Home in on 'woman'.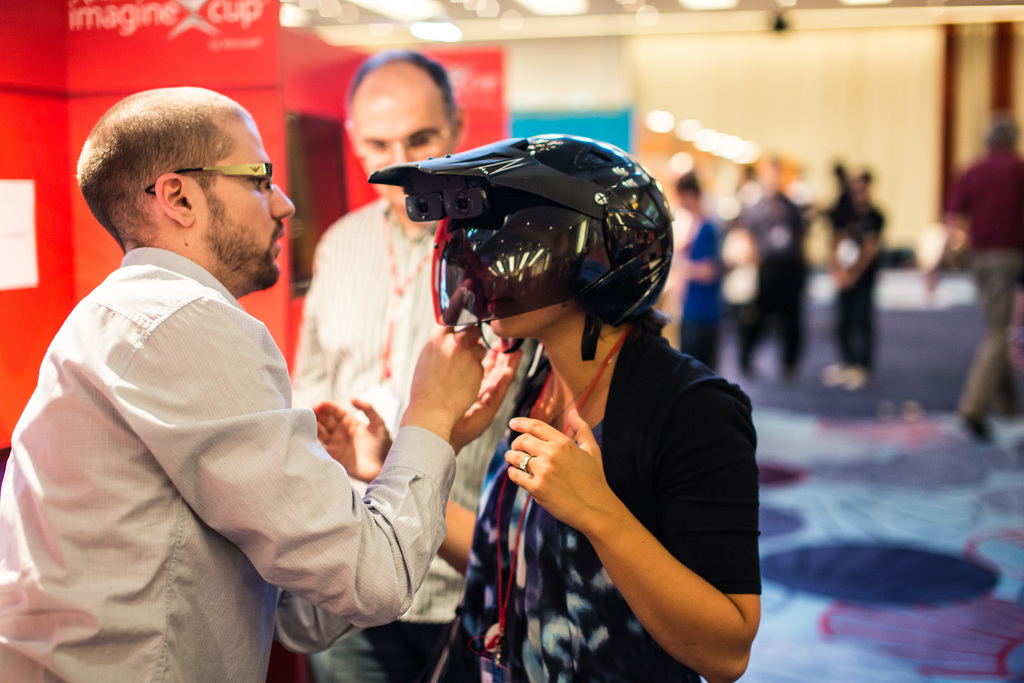
Homed in at bbox=[305, 128, 760, 682].
